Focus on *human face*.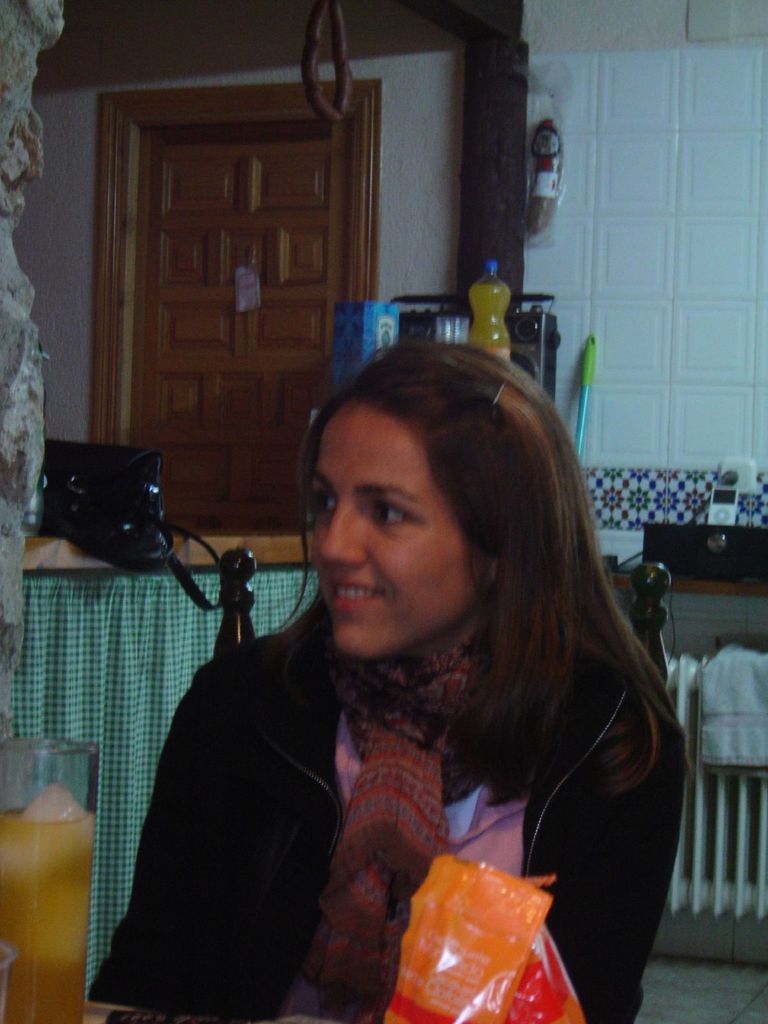
Focused at bbox(304, 401, 468, 655).
